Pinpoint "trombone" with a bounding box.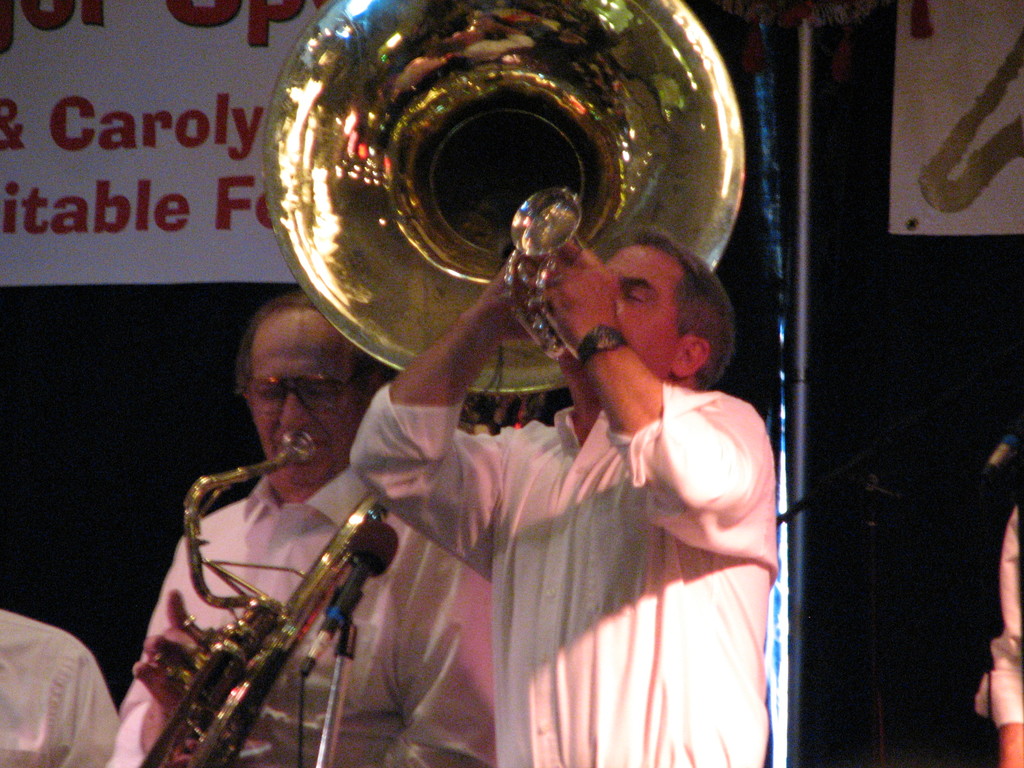
l=132, t=426, r=399, b=767.
